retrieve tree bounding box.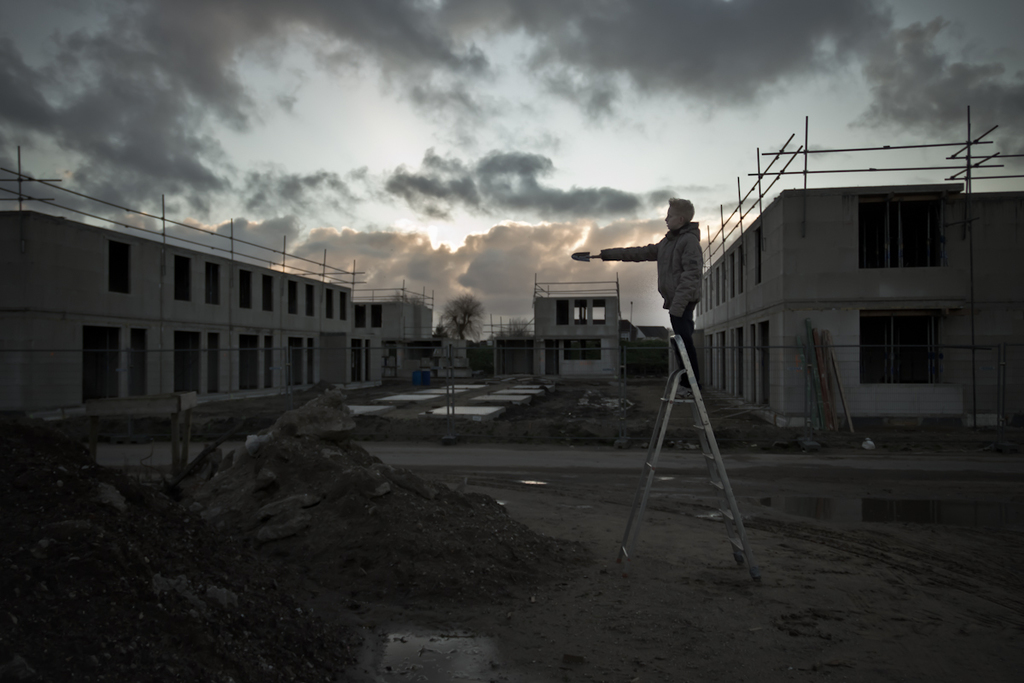
Bounding box: box=[445, 295, 481, 338].
